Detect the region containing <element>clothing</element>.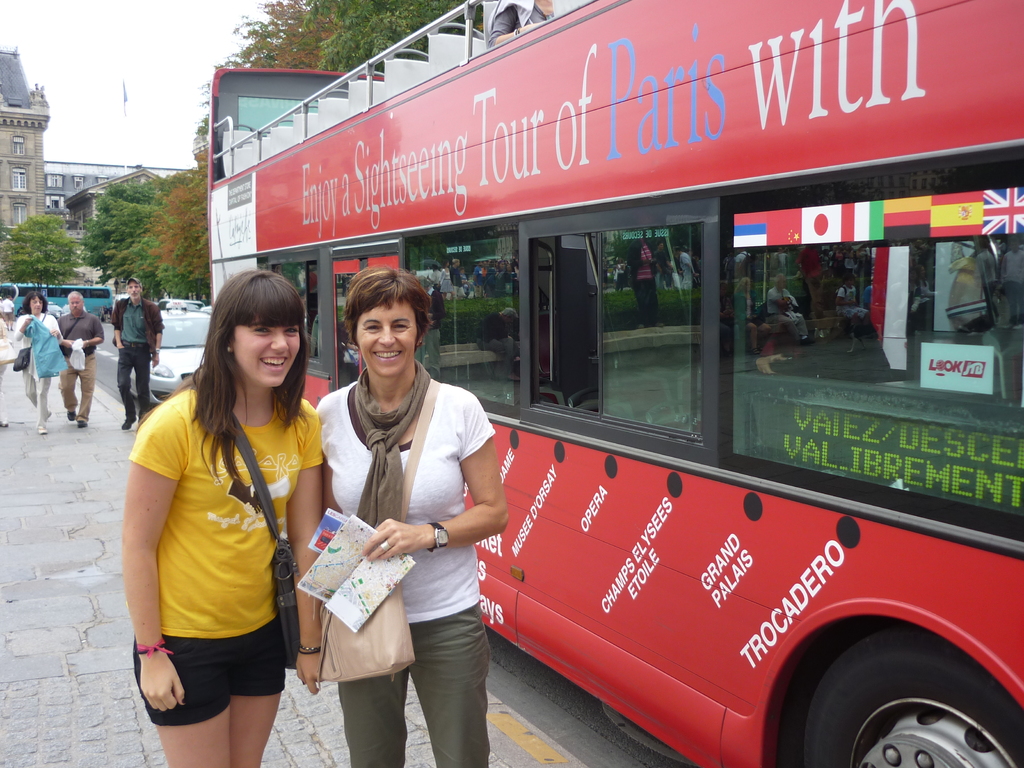
x1=10, y1=308, x2=65, y2=434.
